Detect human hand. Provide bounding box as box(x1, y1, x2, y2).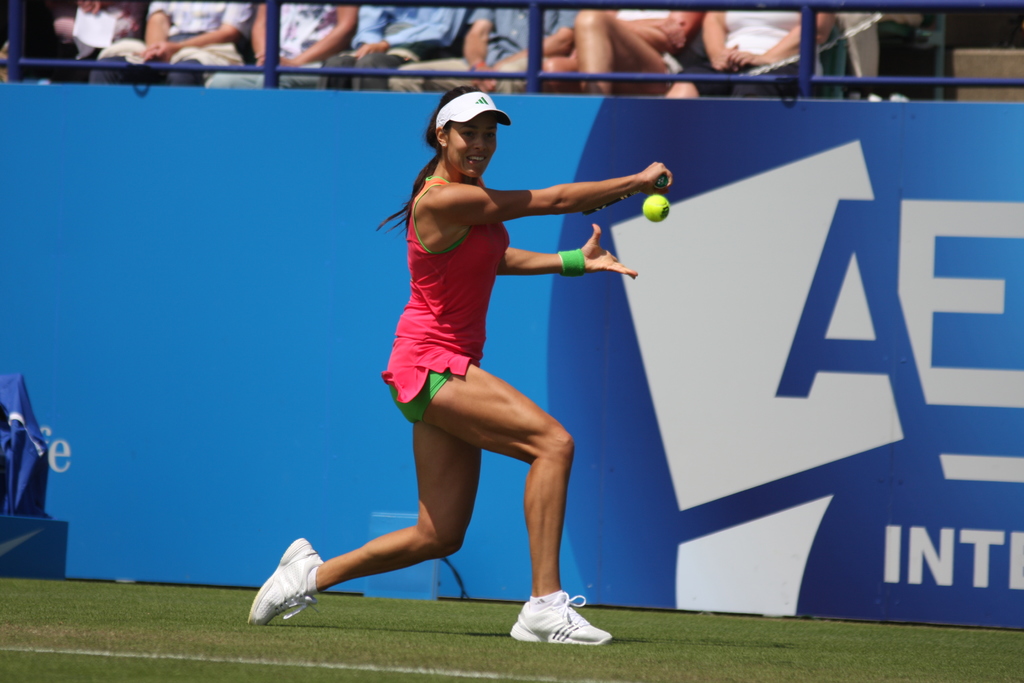
box(582, 225, 642, 280).
